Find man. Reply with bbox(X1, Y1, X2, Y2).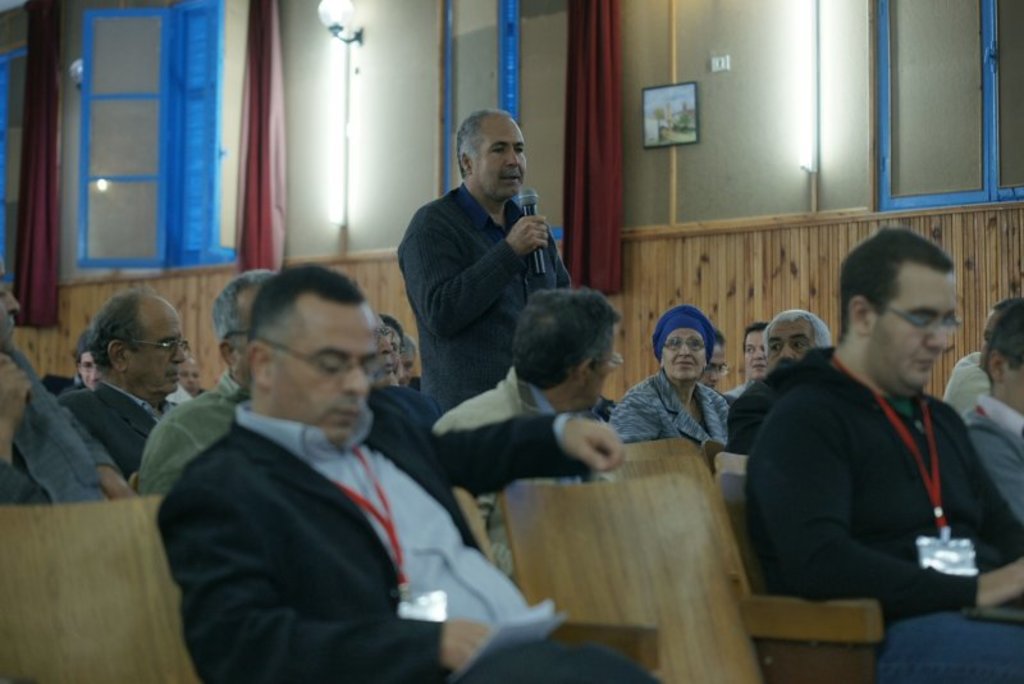
bbox(180, 347, 201, 396).
